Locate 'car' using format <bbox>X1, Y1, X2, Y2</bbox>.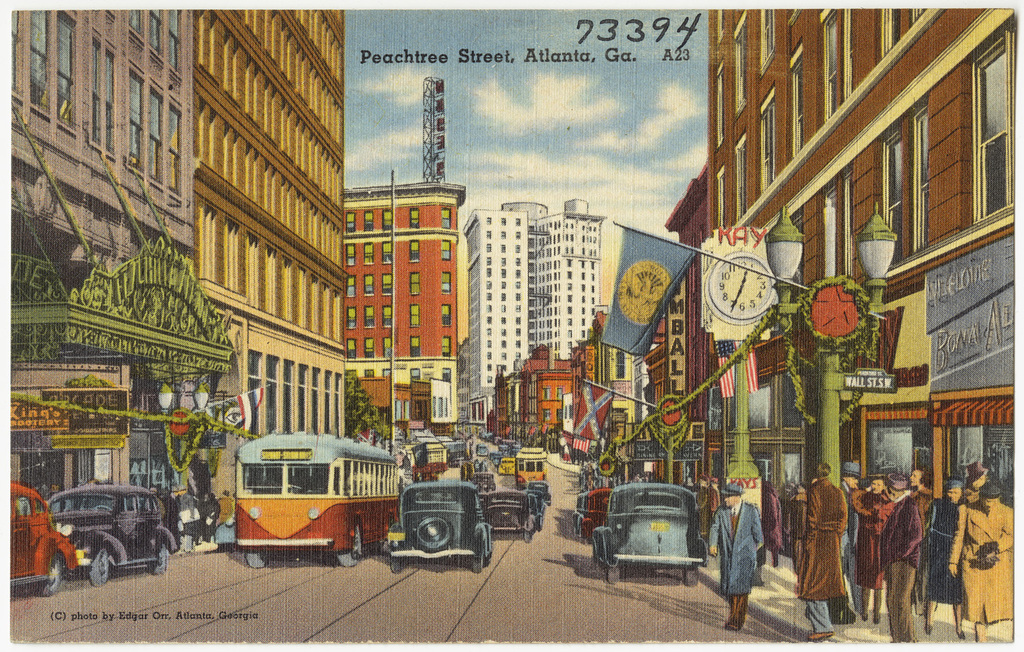
<bbox>593, 483, 712, 585</bbox>.
